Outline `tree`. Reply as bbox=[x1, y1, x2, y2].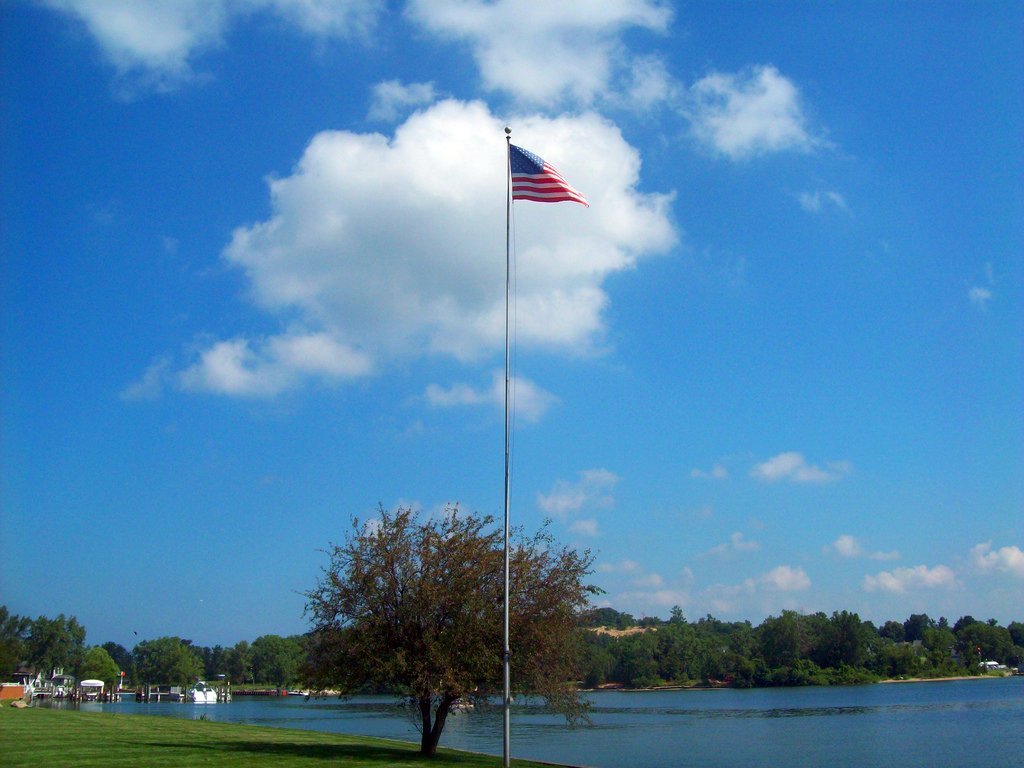
bbox=[246, 636, 313, 690].
